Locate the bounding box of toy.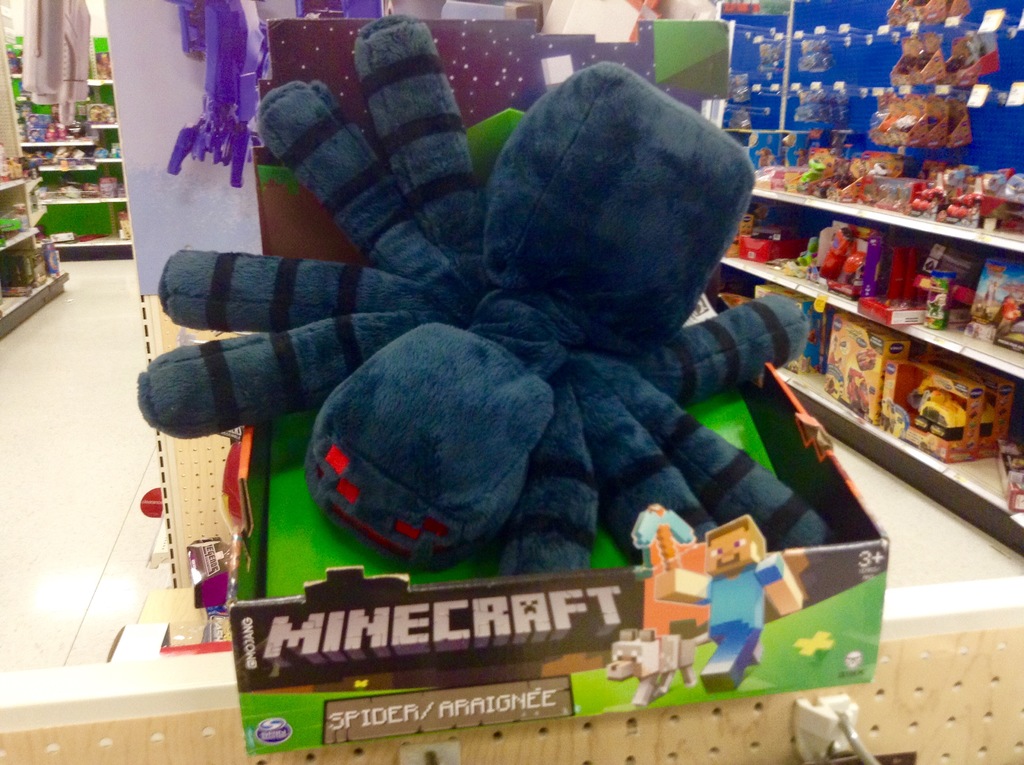
Bounding box: detection(3, 45, 18, 76).
